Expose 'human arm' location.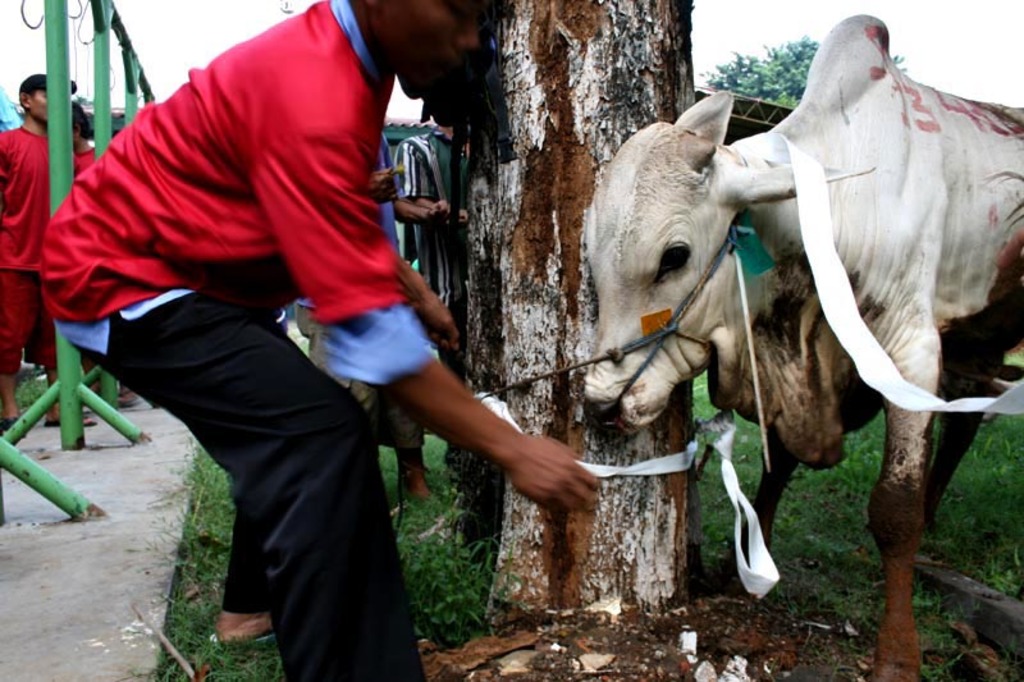
Exposed at select_region(399, 252, 466, 353).
